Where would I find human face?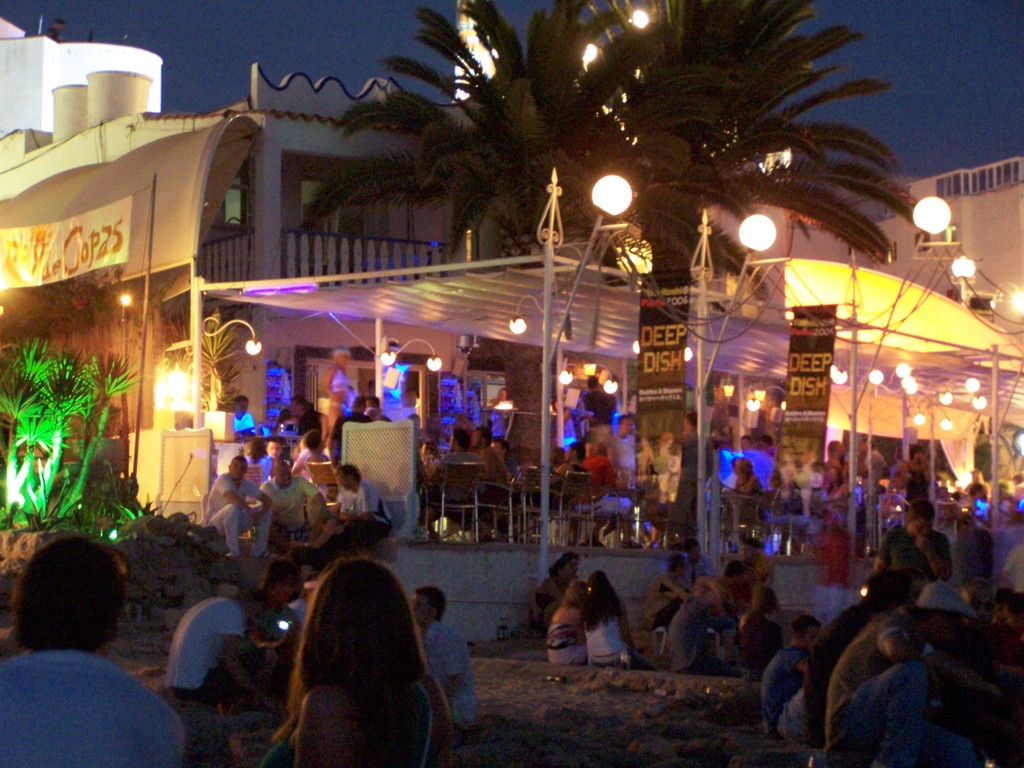
At {"left": 341, "top": 474, "right": 352, "bottom": 487}.
